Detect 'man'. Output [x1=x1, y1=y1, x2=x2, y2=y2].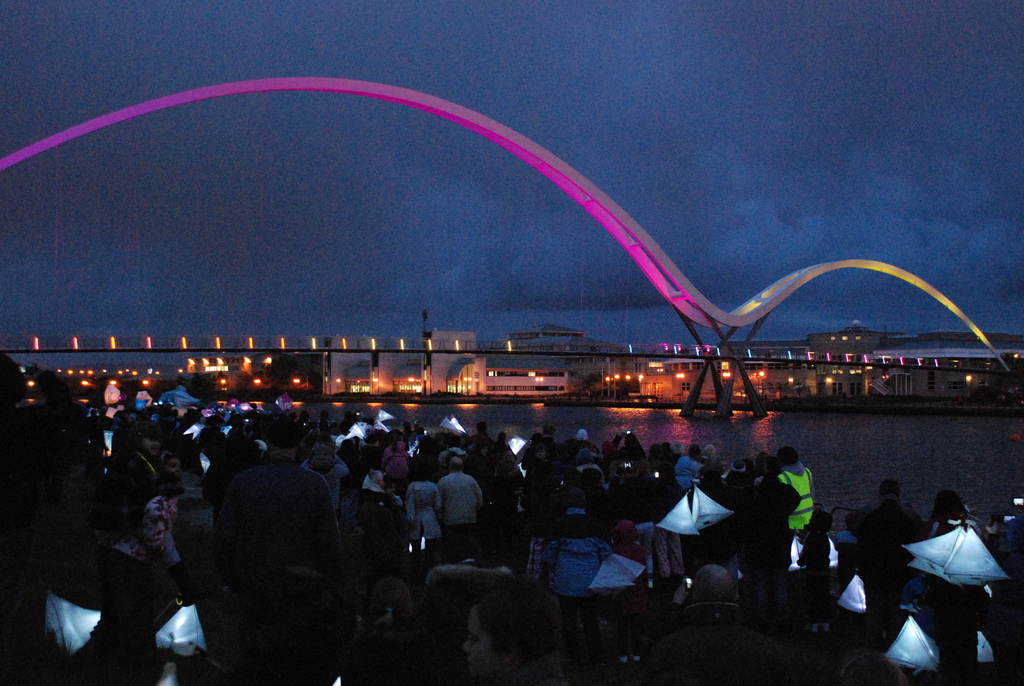
[x1=462, y1=571, x2=567, y2=685].
